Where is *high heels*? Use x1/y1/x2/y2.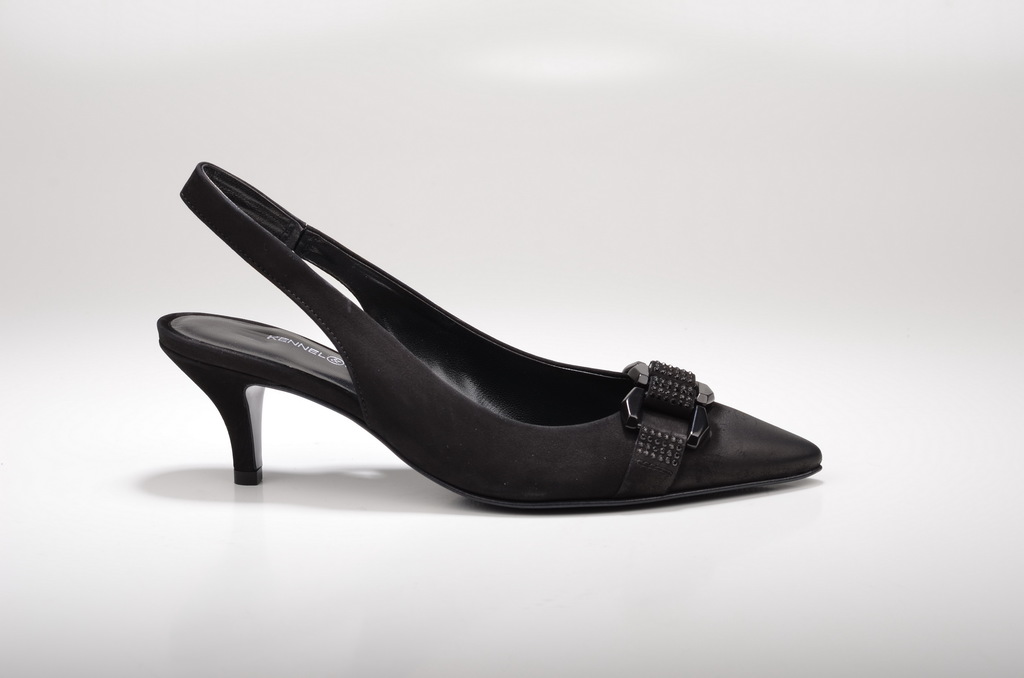
161/162/820/488.
